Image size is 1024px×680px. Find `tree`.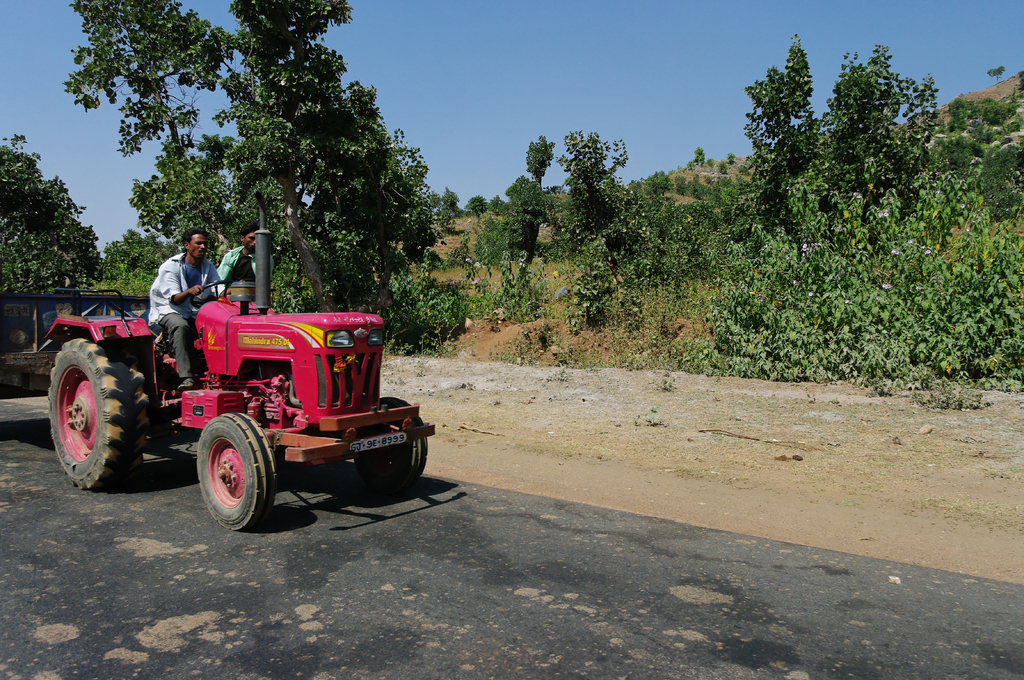
crop(981, 65, 1002, 86).
